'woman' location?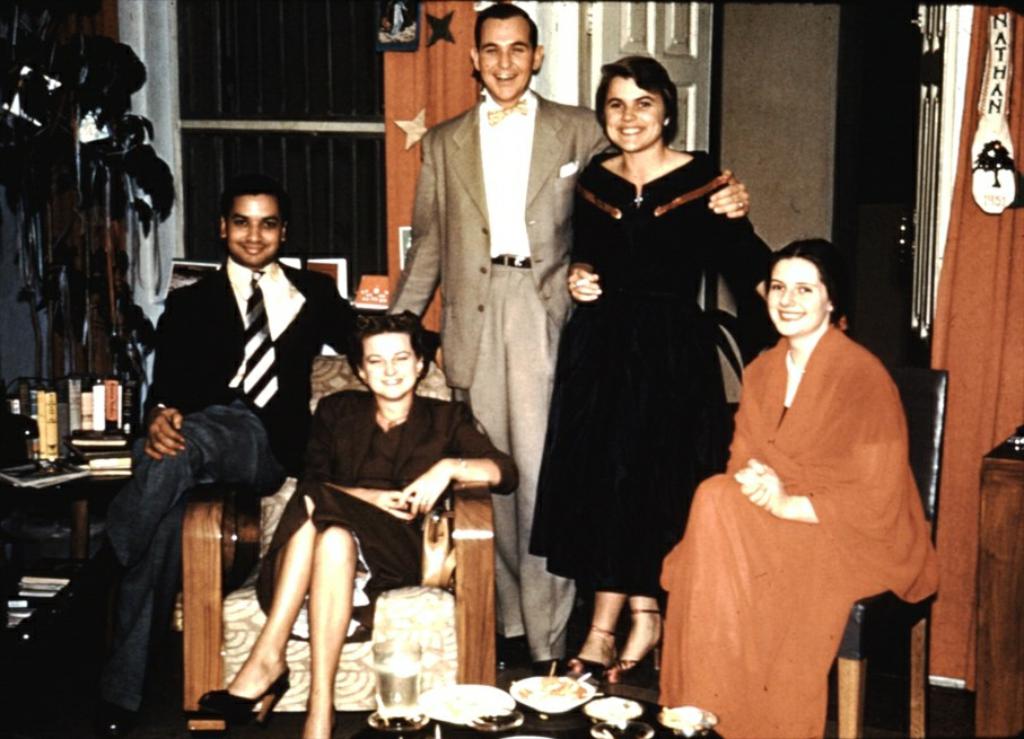
[672, 220, 922, 724]
